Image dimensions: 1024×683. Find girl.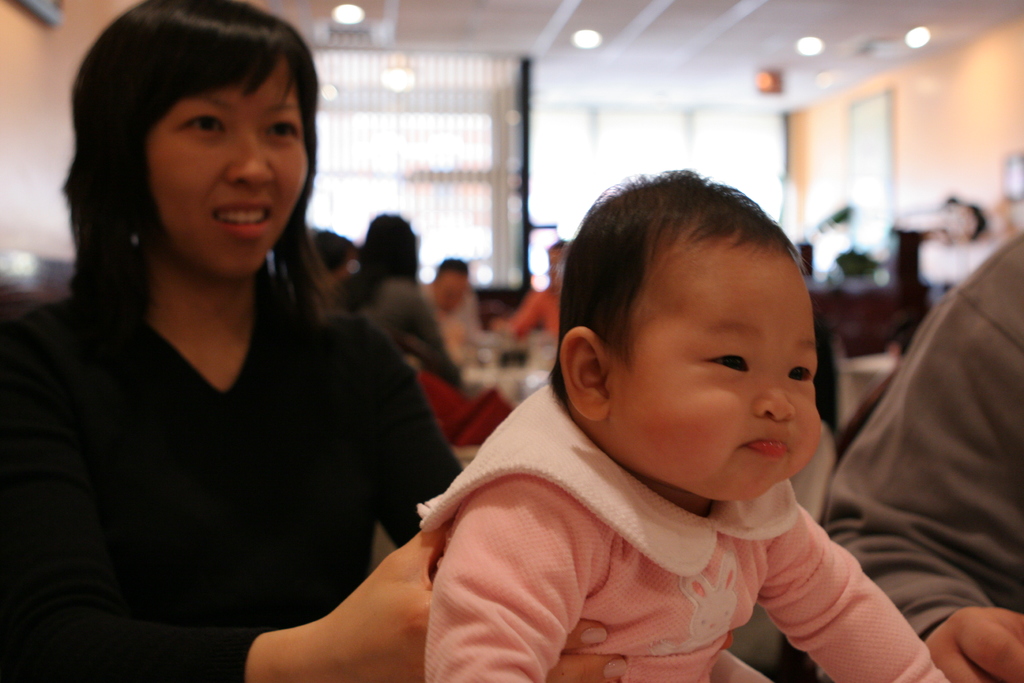
rect(338, 211, 454, 386).
